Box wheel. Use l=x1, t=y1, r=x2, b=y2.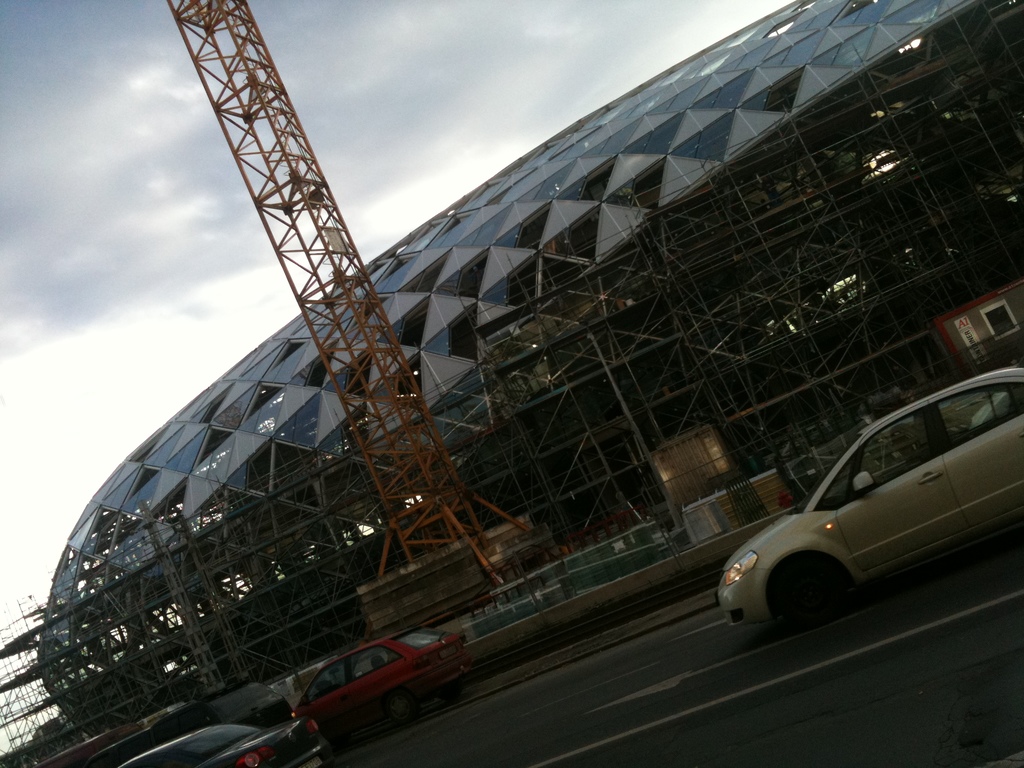
l=387, t=689, r=422, b=729.
